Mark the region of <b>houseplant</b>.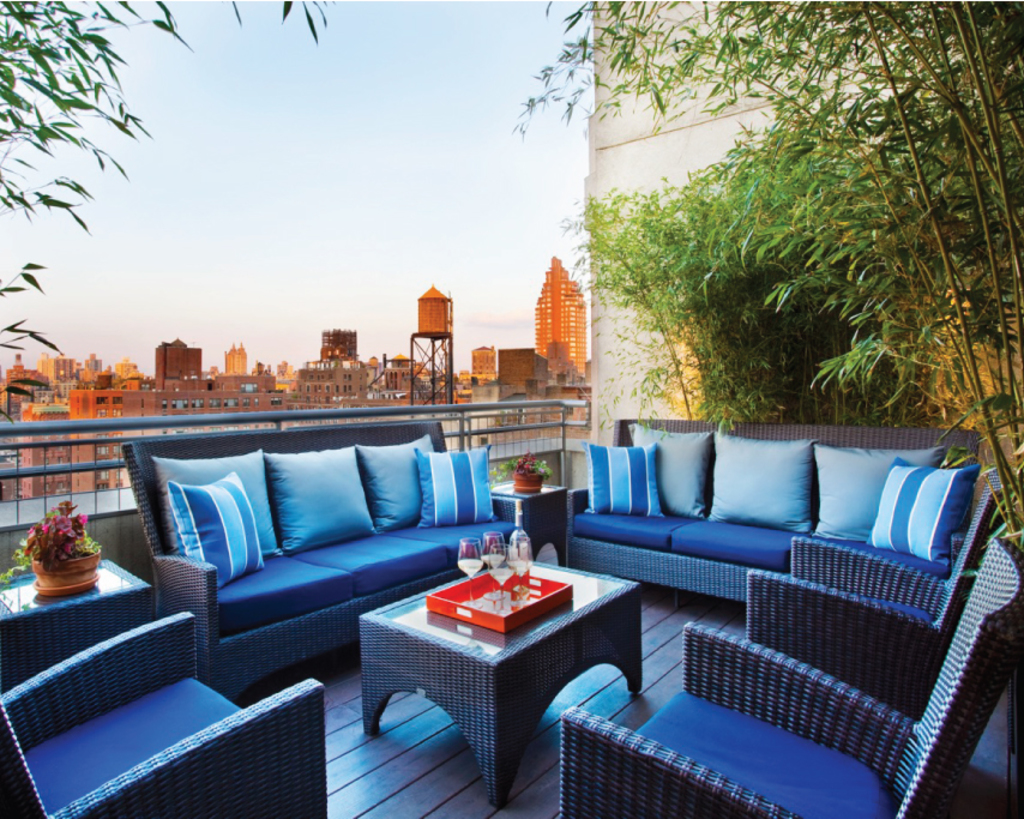
Region: <box>2,496,112,595</box>.
